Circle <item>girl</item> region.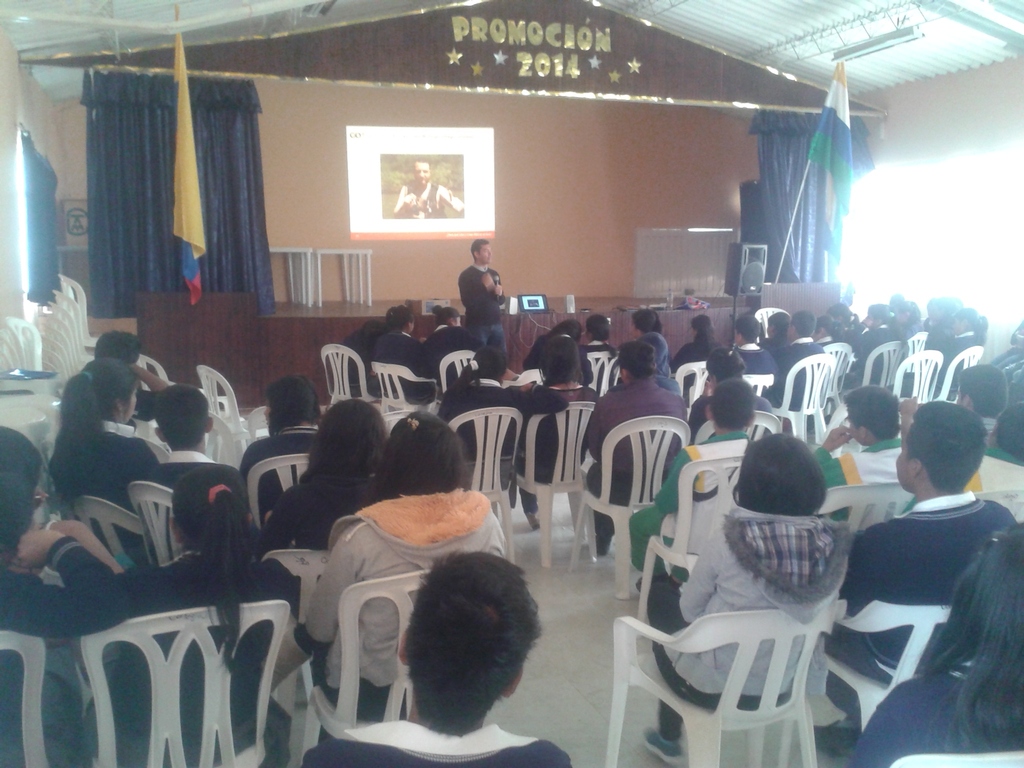
Region: locate(676, 316, 721, 365).
